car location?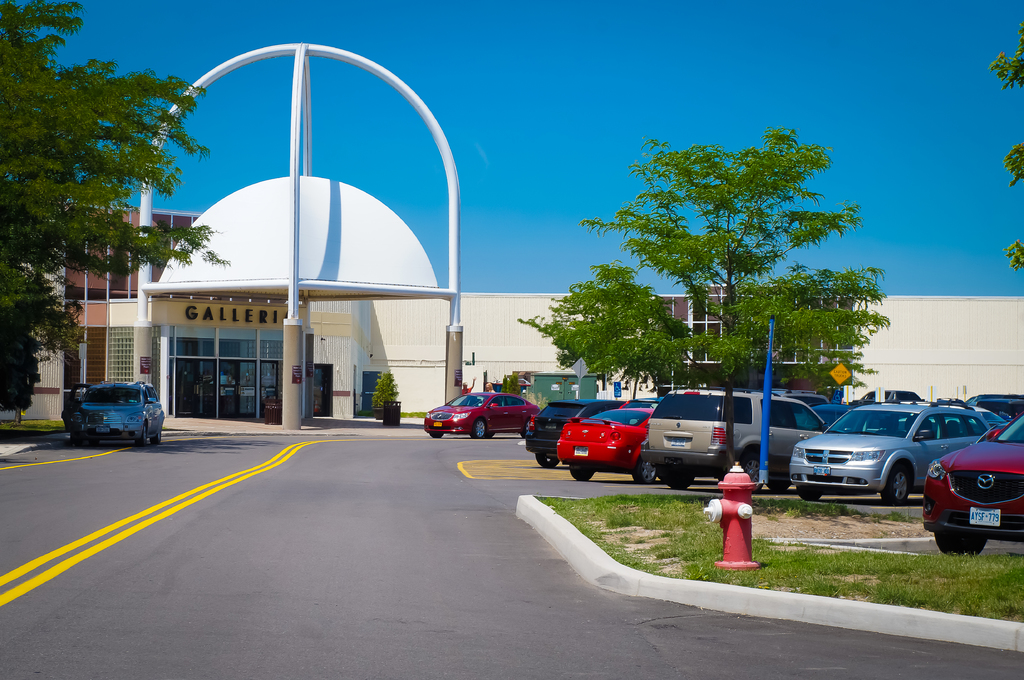
bbox=[56, 374, 165, 447]
